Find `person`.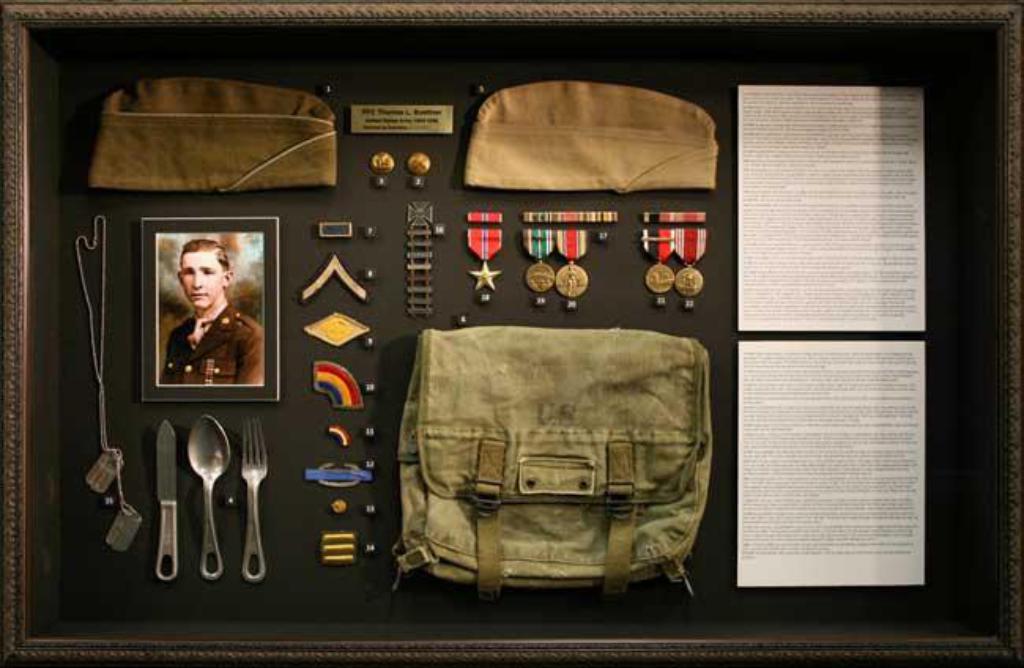
{"x1": 147, "y1": 235, "x2": 250, "y2": 413}.
